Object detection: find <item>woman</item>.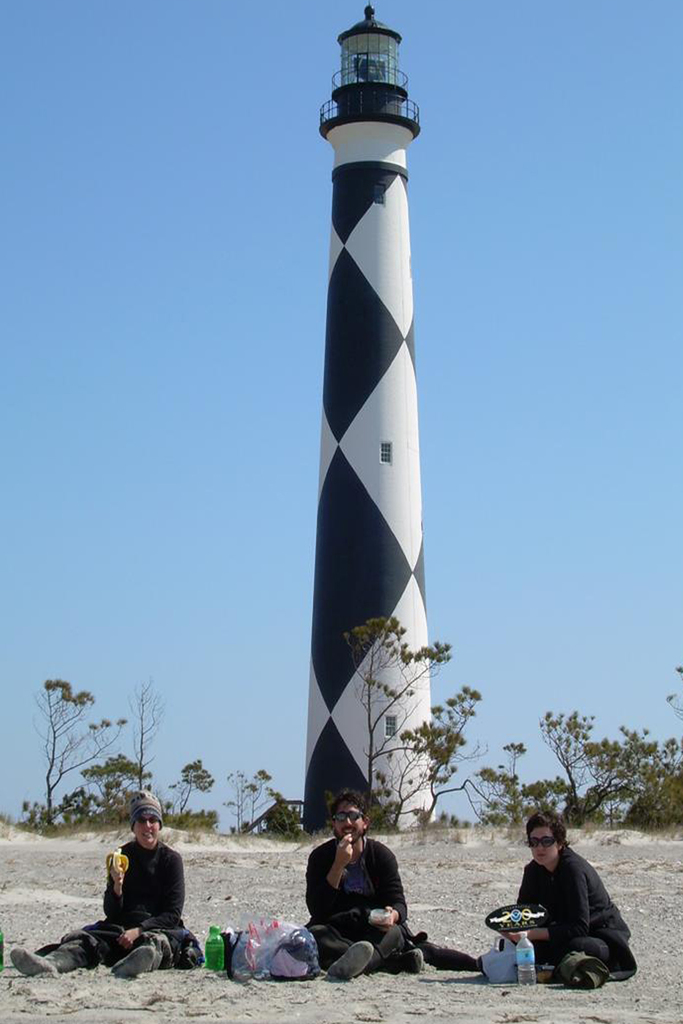
483/824/632/995.
